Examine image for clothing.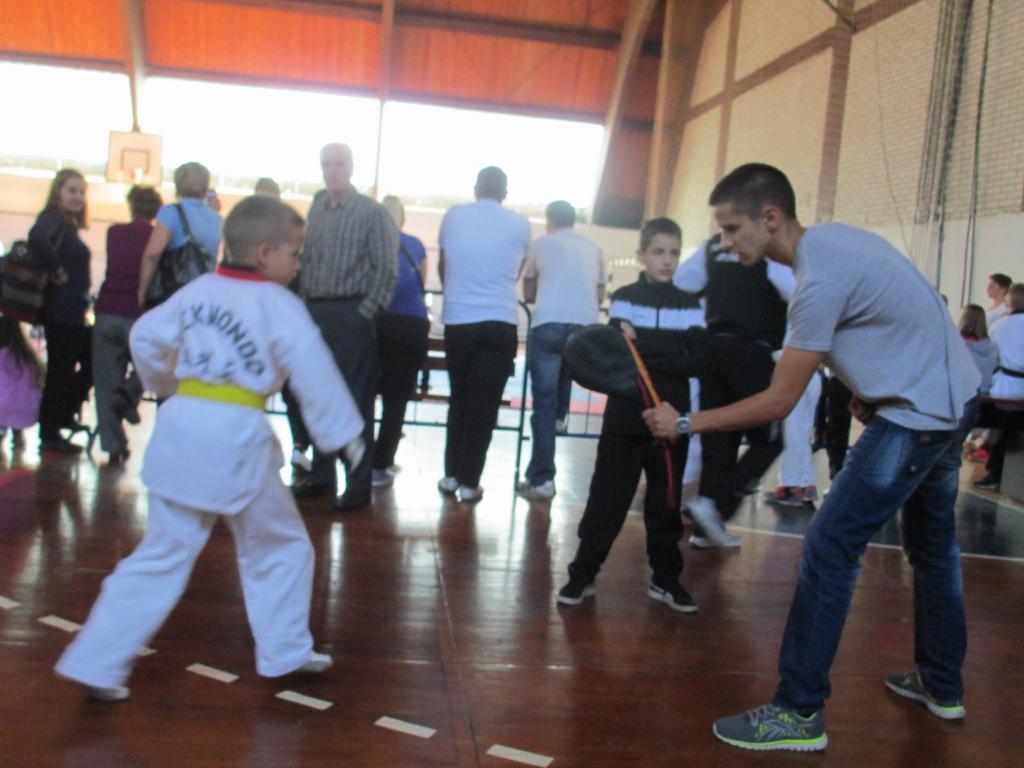
Examination result: [676,241,806,513].
